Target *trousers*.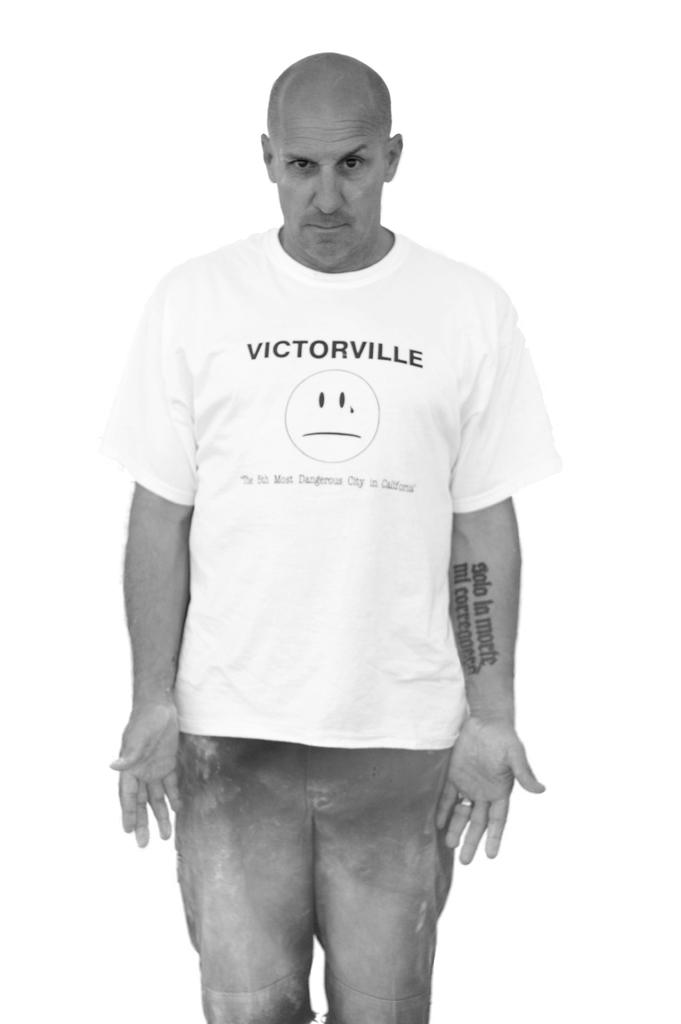
Target region: (x1=145, y1=729, x2=495, y2=1017).
